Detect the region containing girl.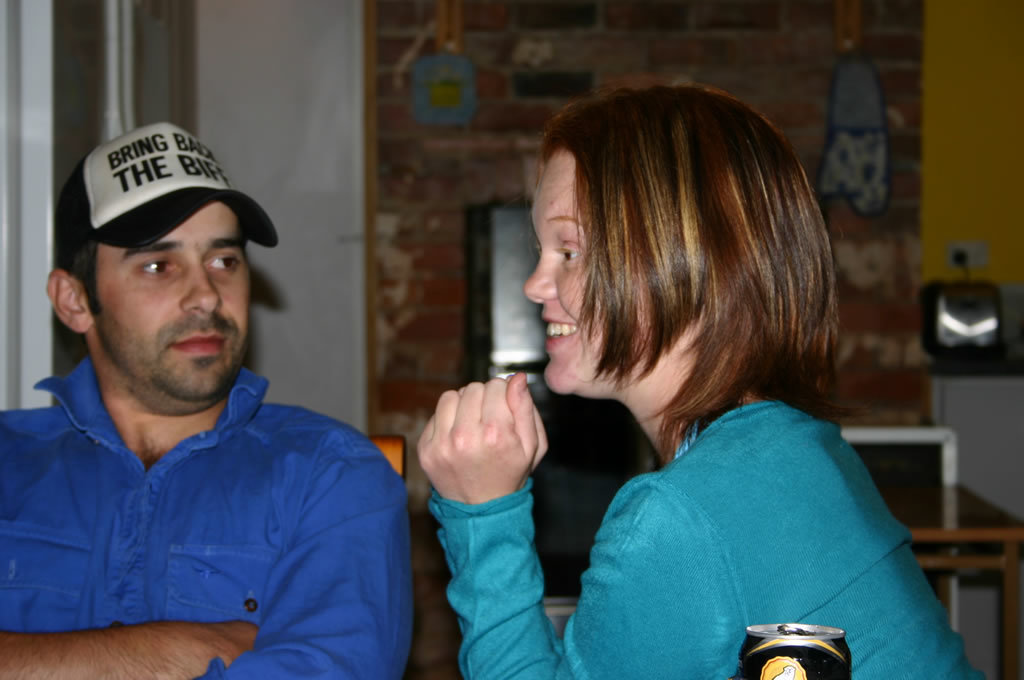
x1=415, y1=79, x2=987, y2=679.
